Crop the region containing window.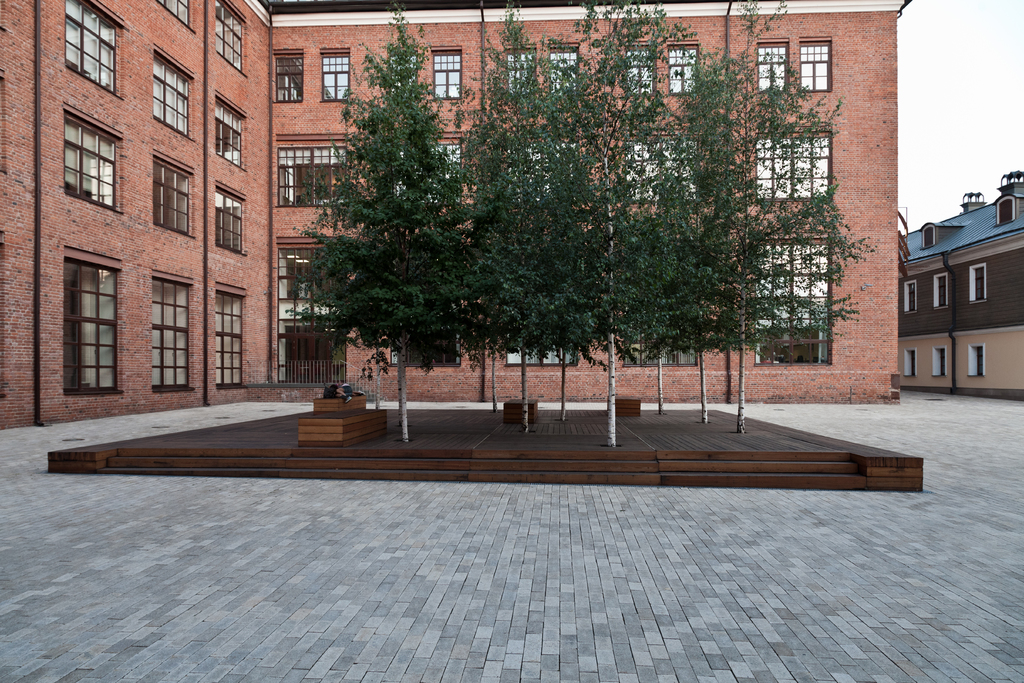
Crop region: locate(969, 262, 988, 304).
